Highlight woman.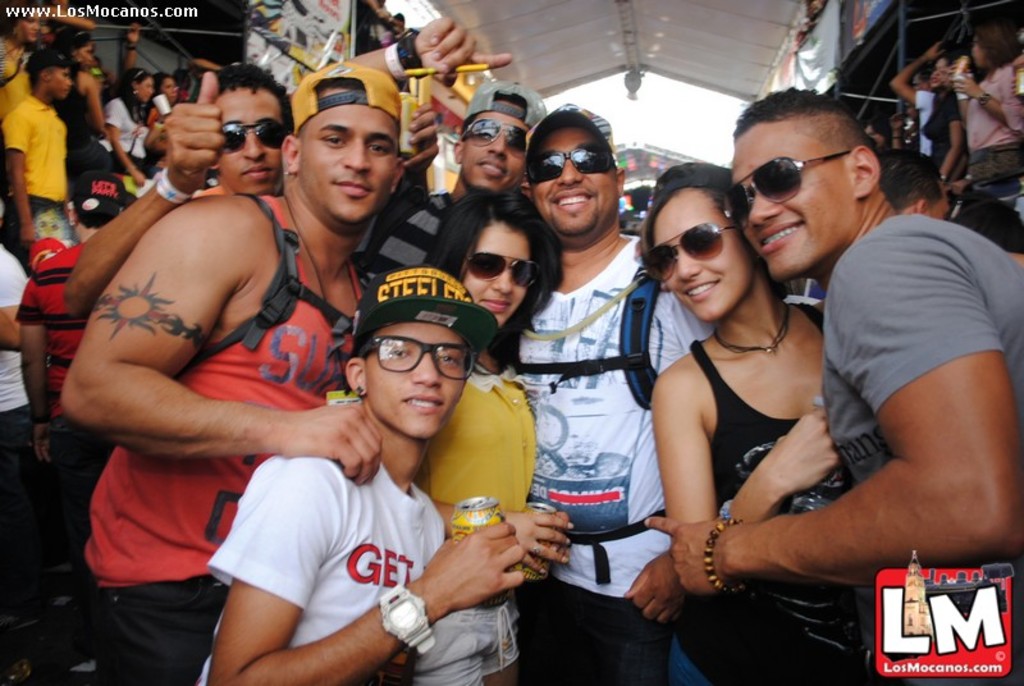
Highlighted region: bbox=[0, 0, 47, 116].
